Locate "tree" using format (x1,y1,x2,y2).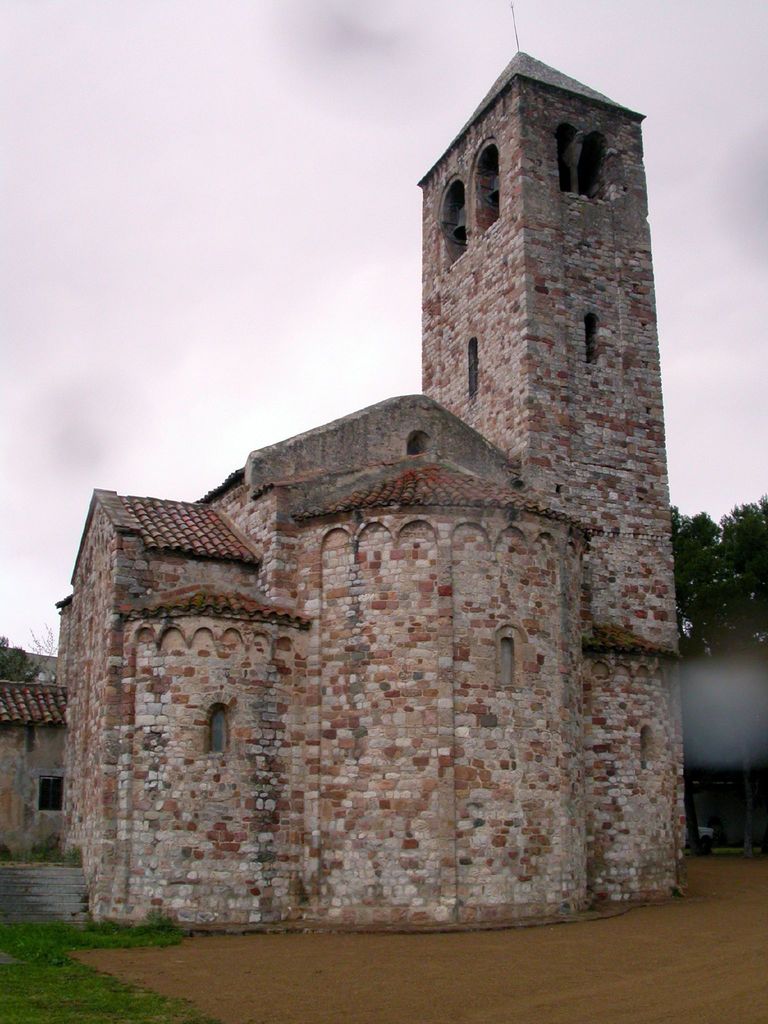
(1,636,39,687).
